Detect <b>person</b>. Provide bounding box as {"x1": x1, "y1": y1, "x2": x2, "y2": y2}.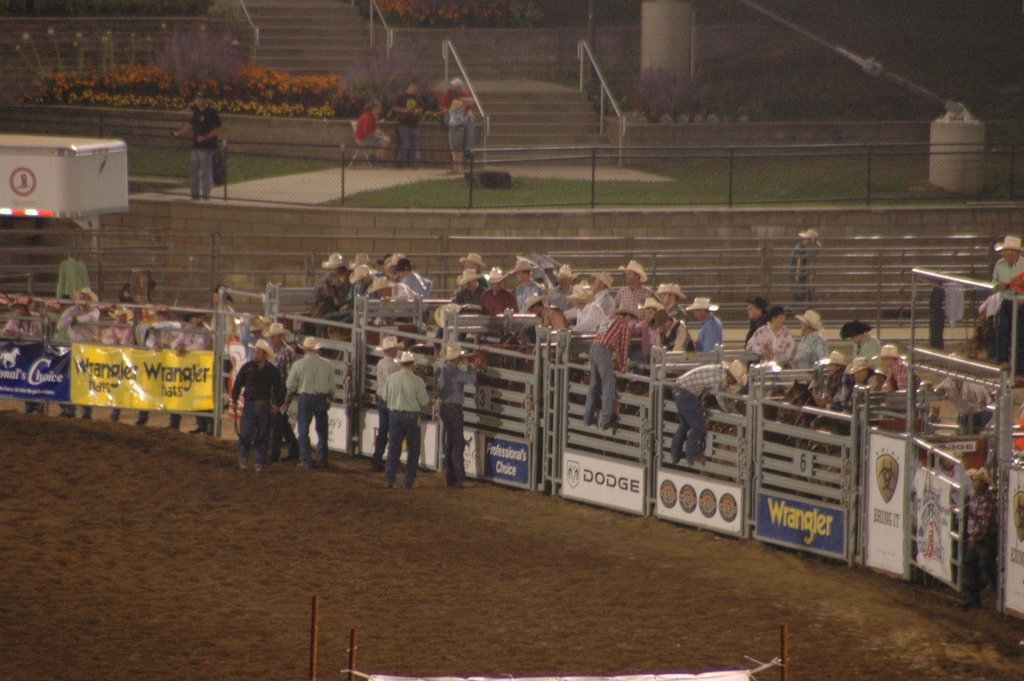
{"x1": 583, "y1": 303, "x2": 638, "y2": 431}.
